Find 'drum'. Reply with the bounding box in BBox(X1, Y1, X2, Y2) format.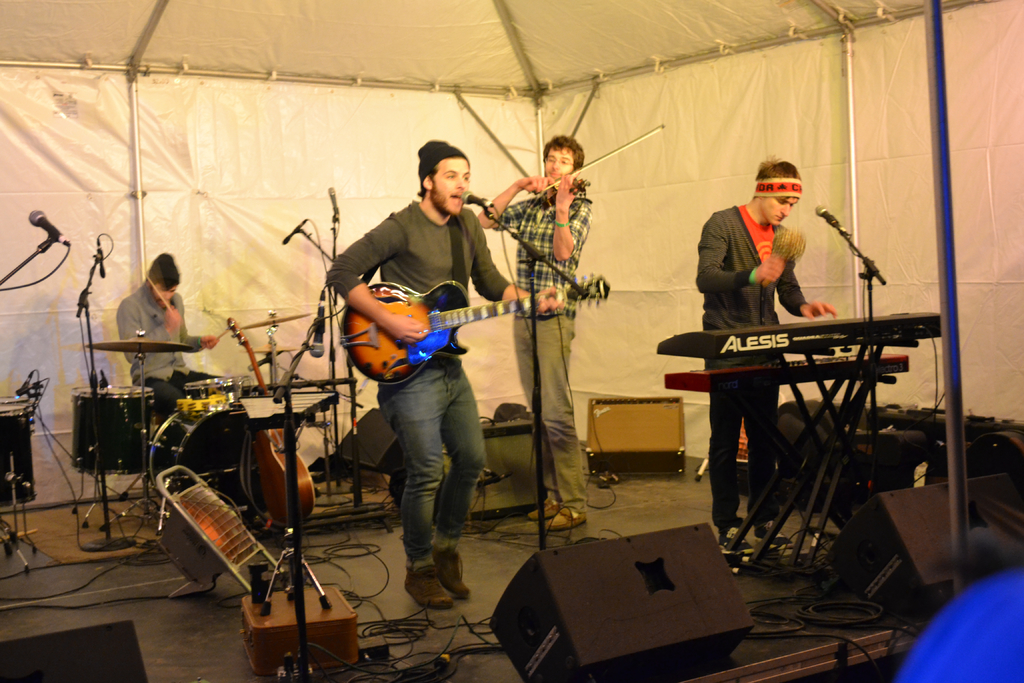
BBox(155, 401, 254, 520).
